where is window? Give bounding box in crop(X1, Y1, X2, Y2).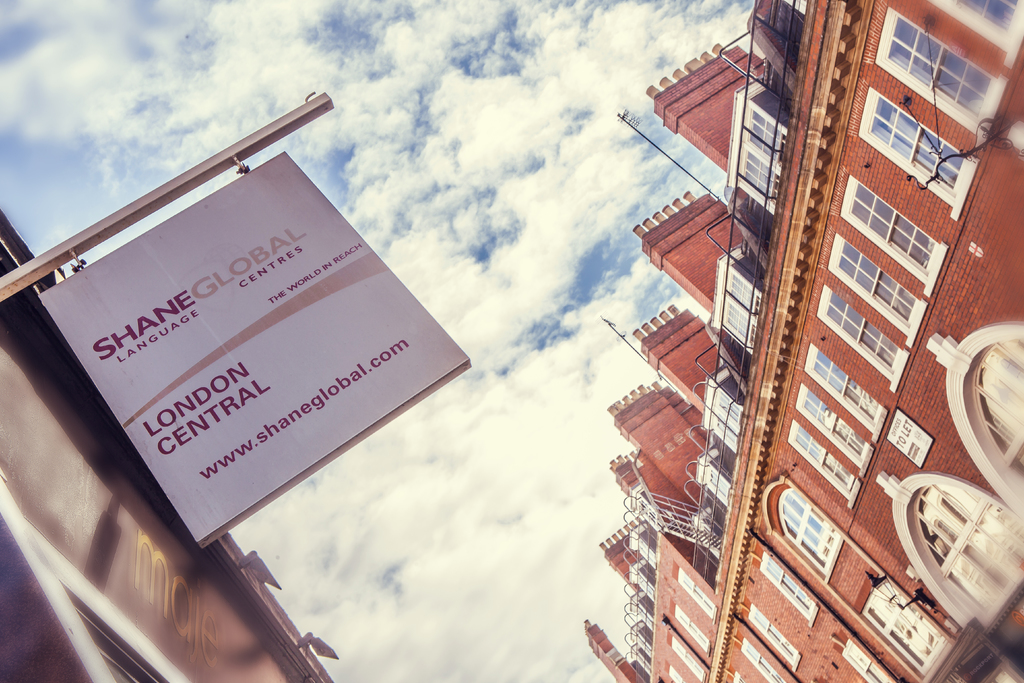
crop(841, 177, 941, 278).
